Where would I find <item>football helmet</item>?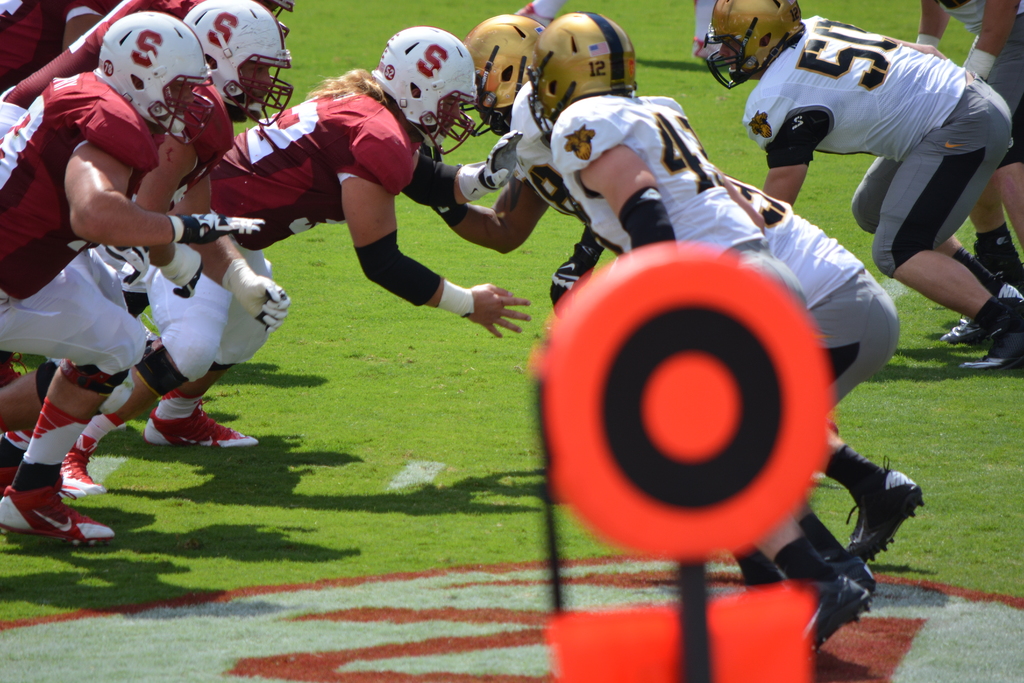
At {"left": 461, "top": 10, "right": 550, "bottom": 129}.
